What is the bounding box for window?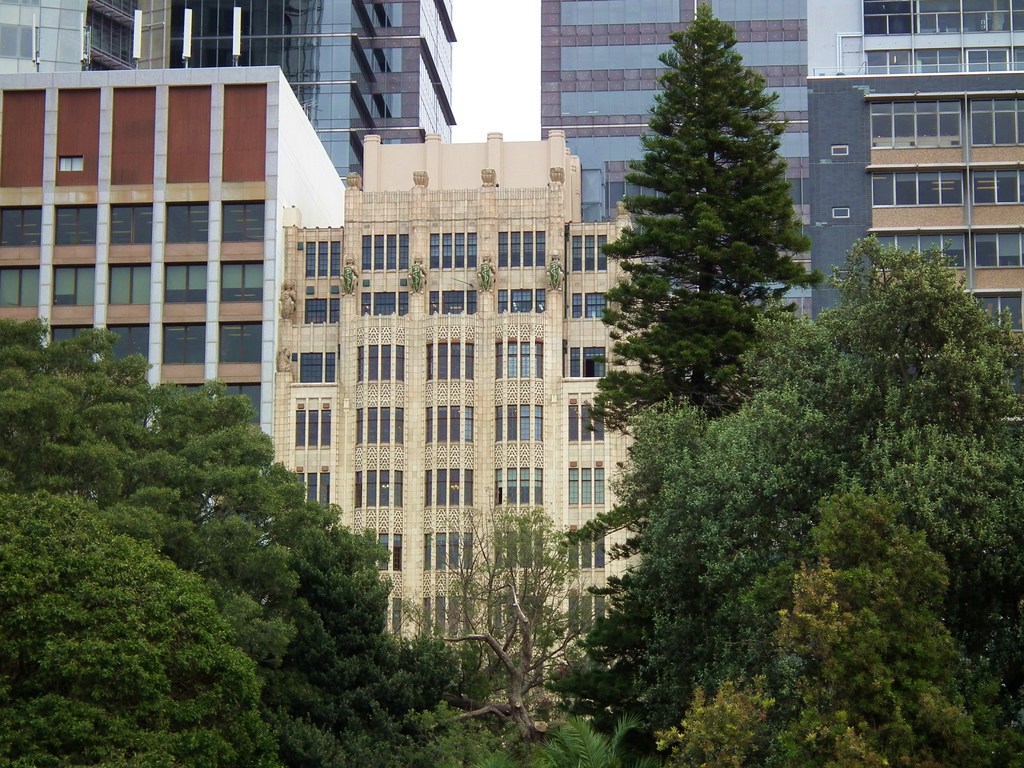
[156, 307, 214, 359].
